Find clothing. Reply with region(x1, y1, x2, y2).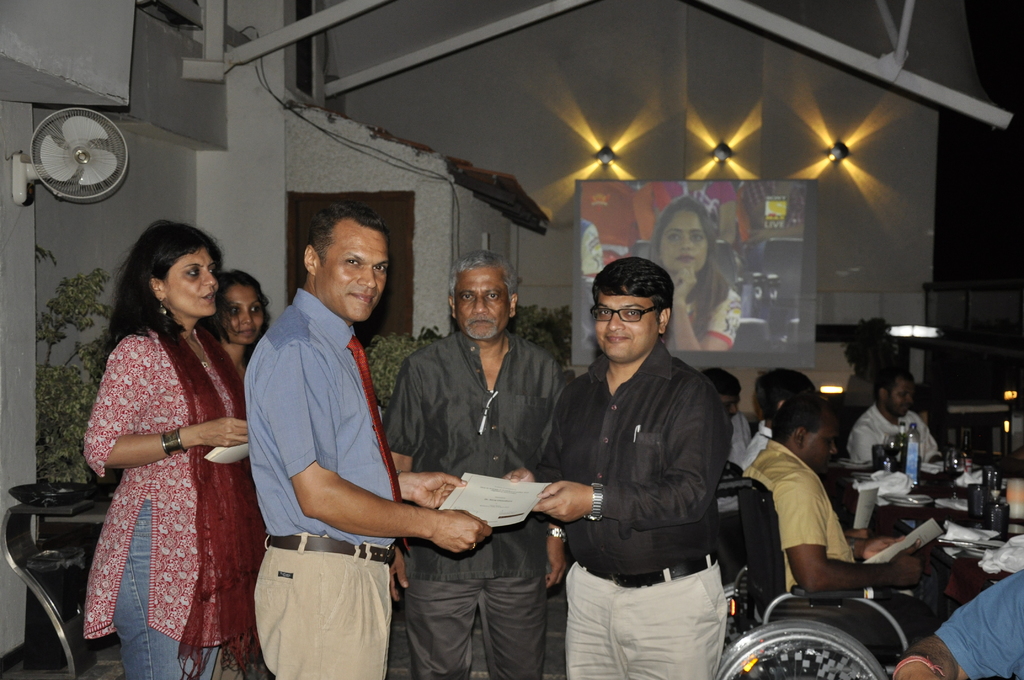
region(556, 344, 731, 679).
